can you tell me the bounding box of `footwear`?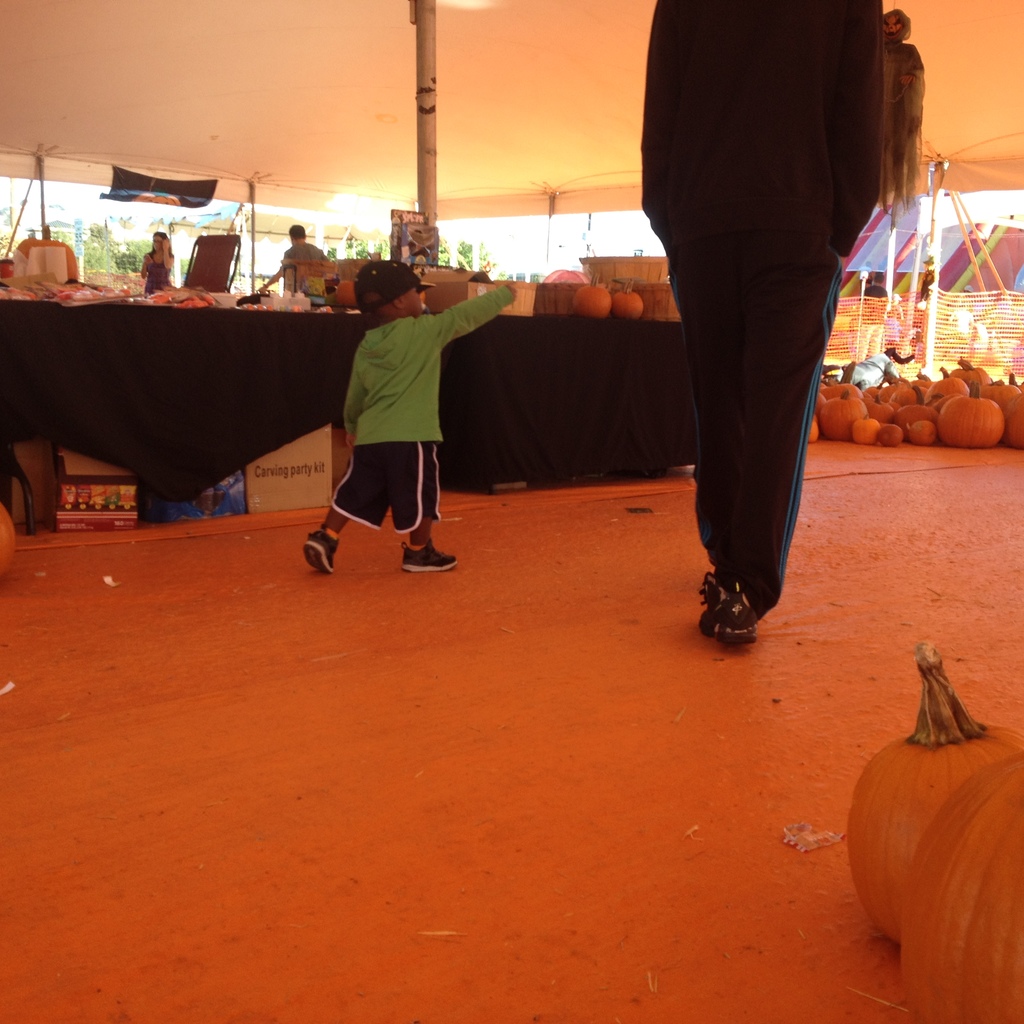
<bbox>300, 525, 339, 576</bbox>.
